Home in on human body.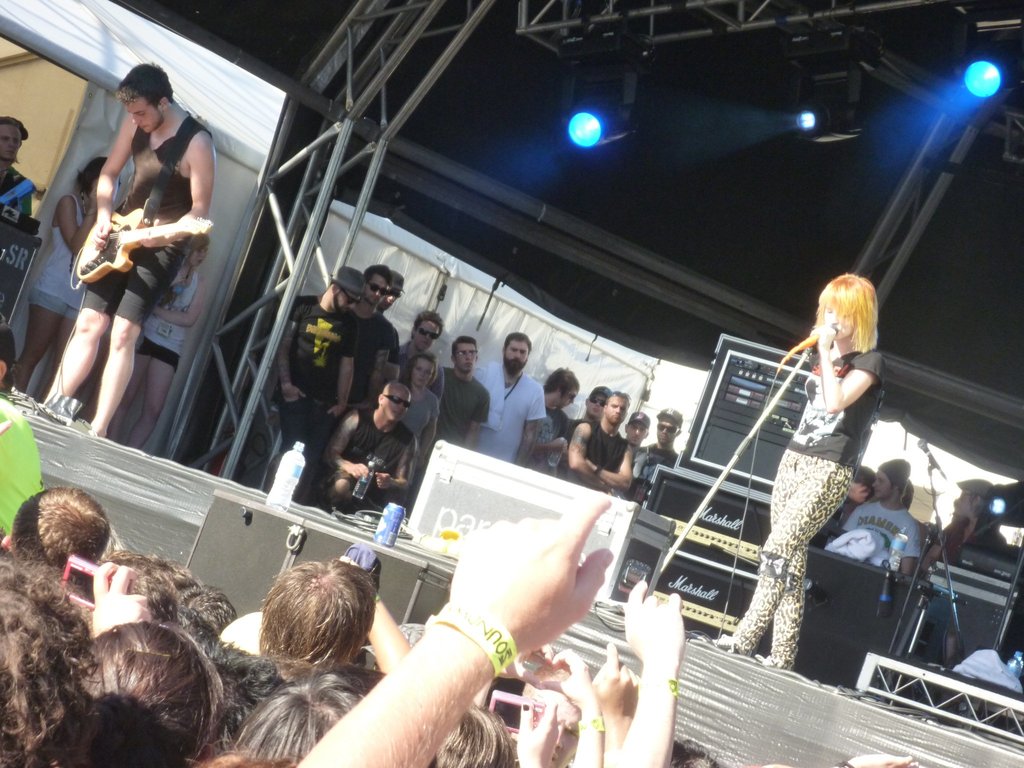
Homed in at locate(842, 447, 916, 580).
